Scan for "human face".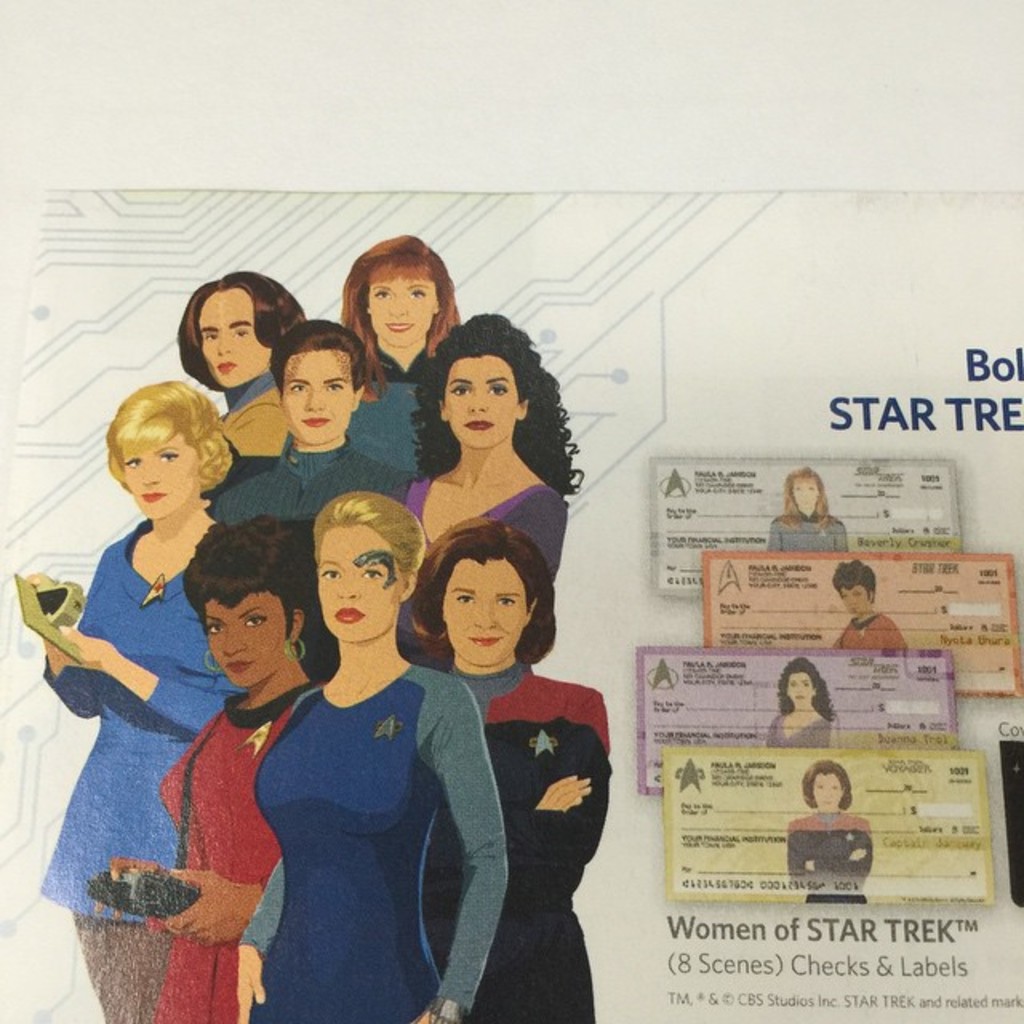
Scan result: <box>370,278,435,350</box>.
